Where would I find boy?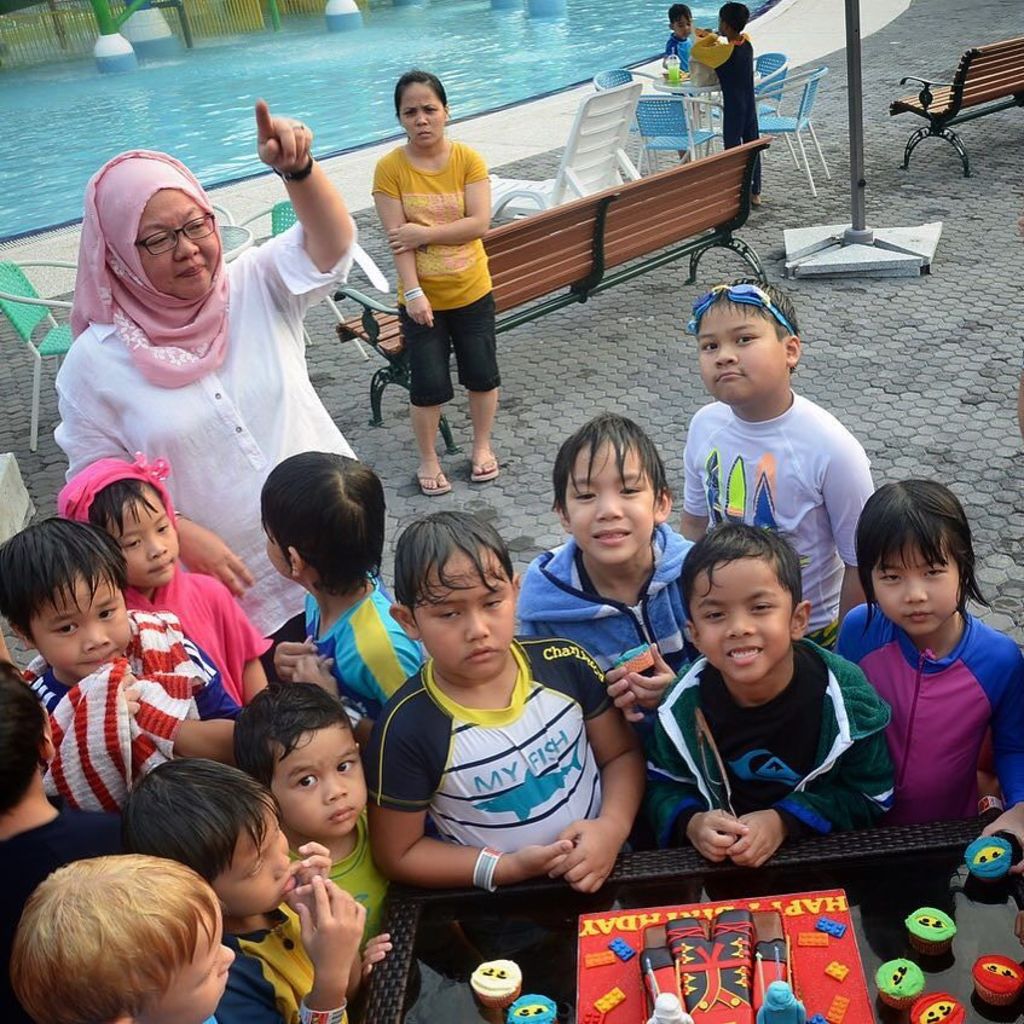
At bbox=(0, 644, 123, 959).
